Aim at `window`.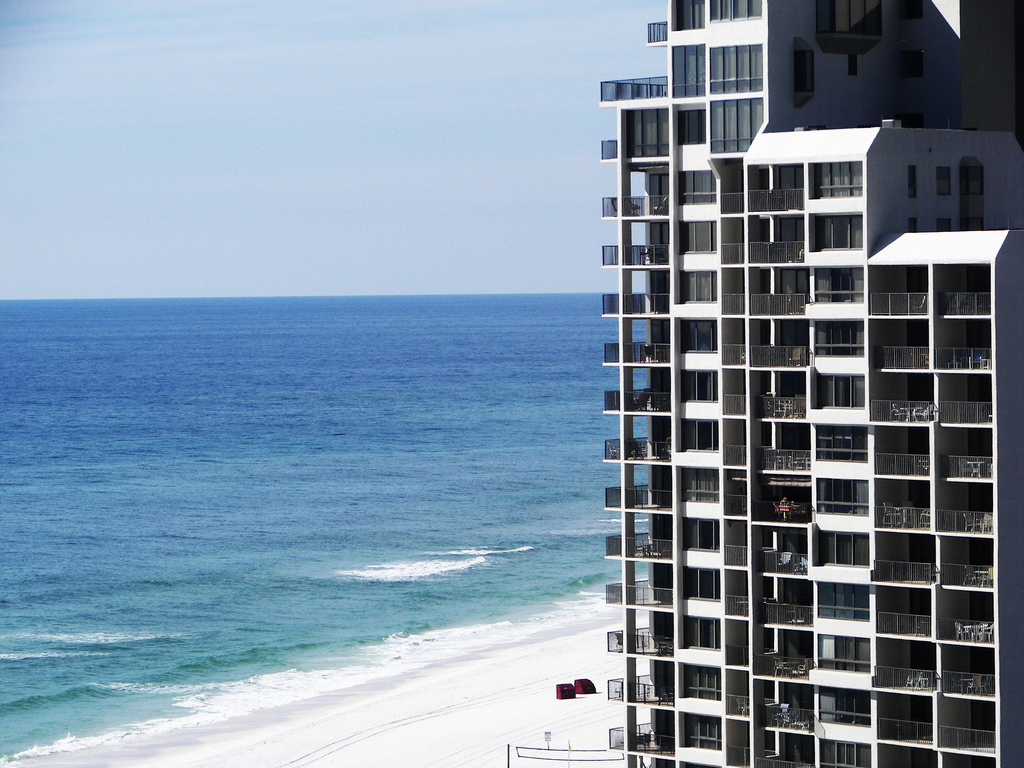
Aimed at [911,219,918,230].
